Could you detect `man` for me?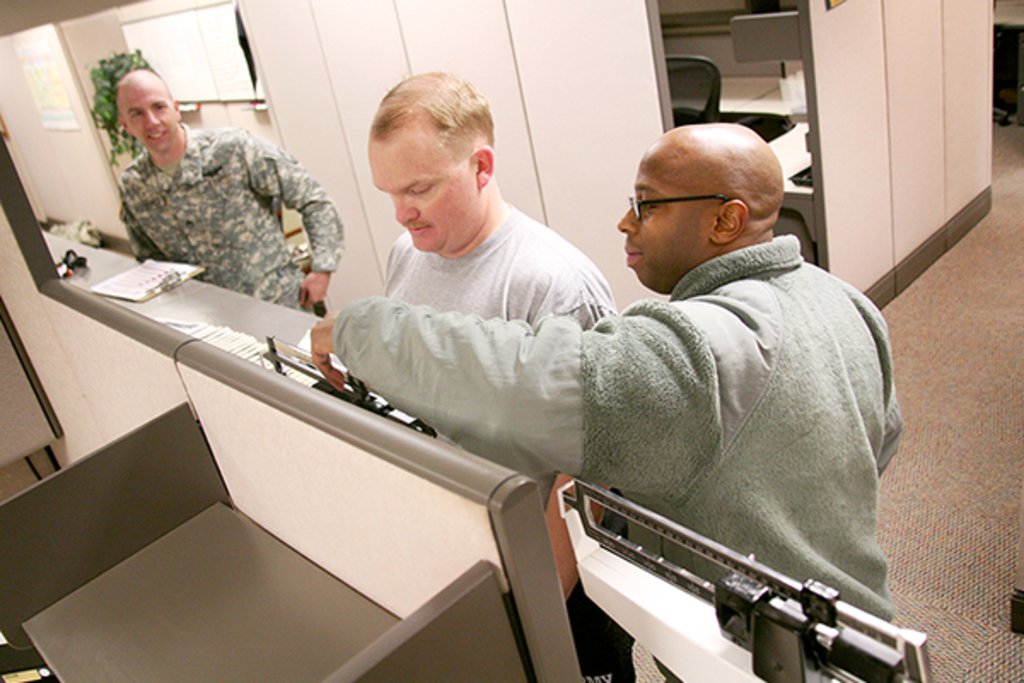
Detection result: l=375, t=63, r=628, b=681.
